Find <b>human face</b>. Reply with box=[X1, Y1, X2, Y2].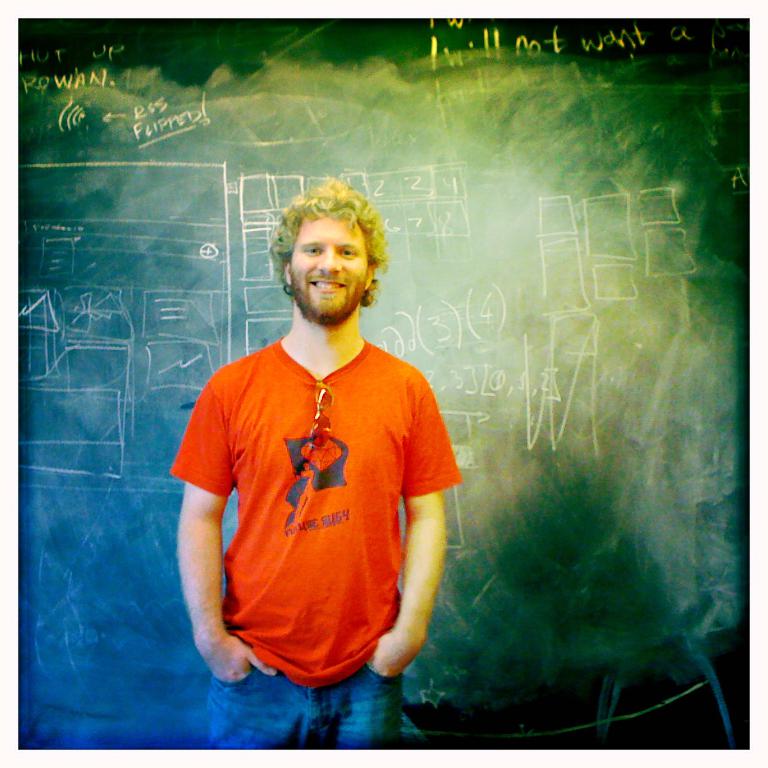
box=[291, 214, 368, 319].
